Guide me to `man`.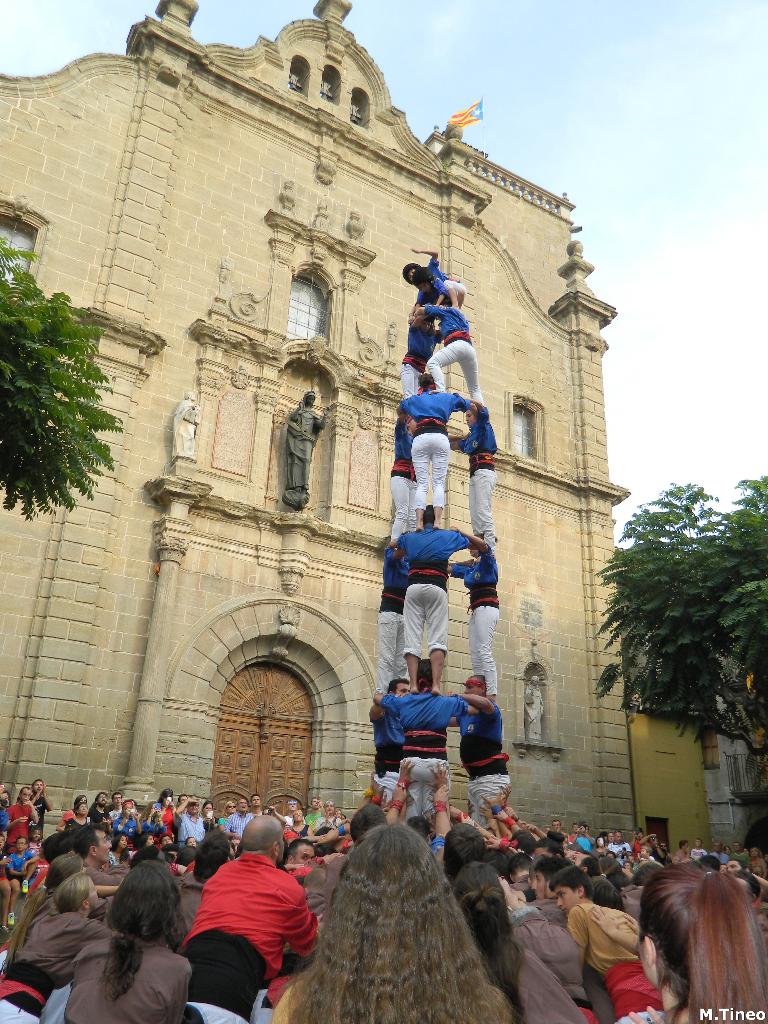
Guidance: 365:244:518:834.
